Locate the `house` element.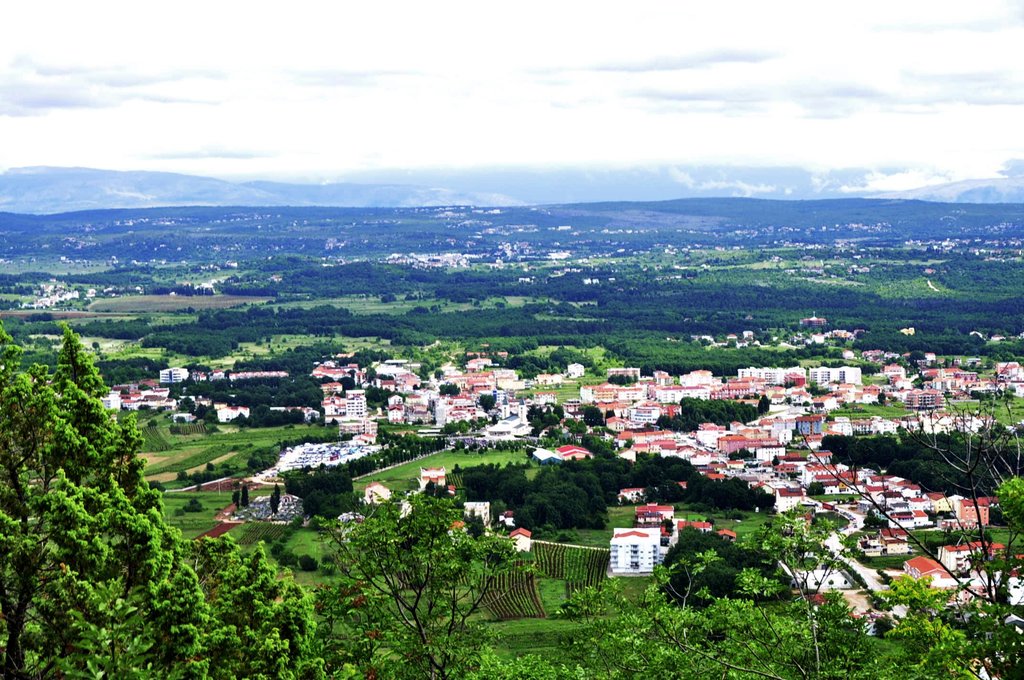
Element bbox: (left=225, top=370, right=288, bottom=386).
